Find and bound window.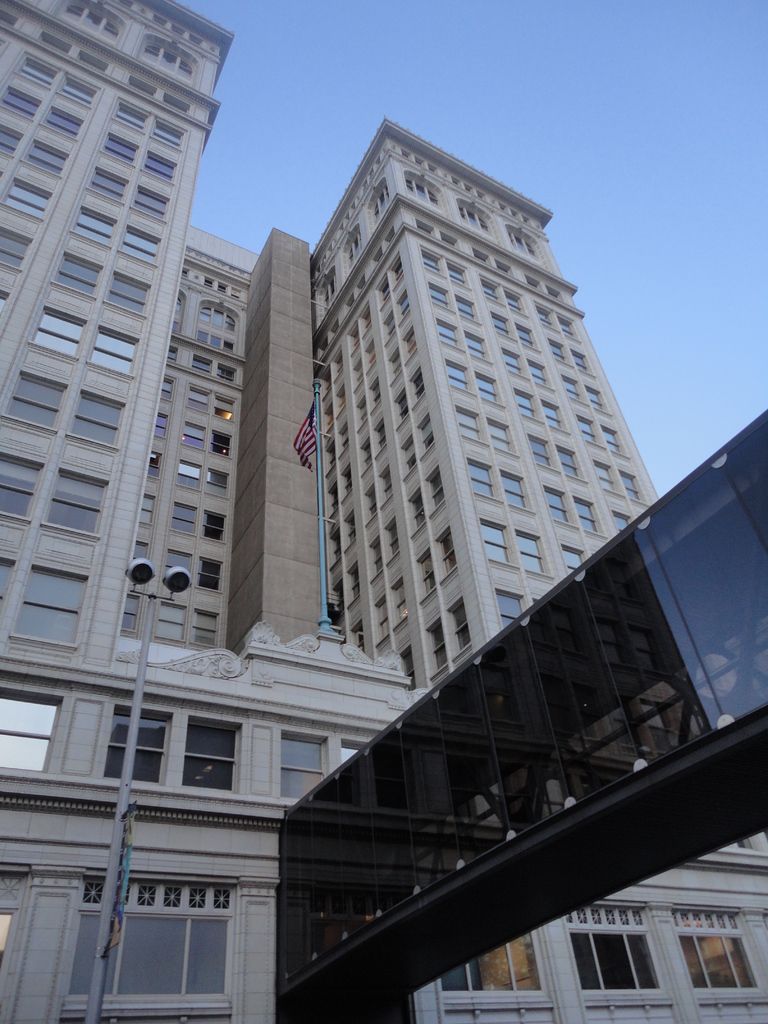
Bound: [571, 416, 603, 447].
